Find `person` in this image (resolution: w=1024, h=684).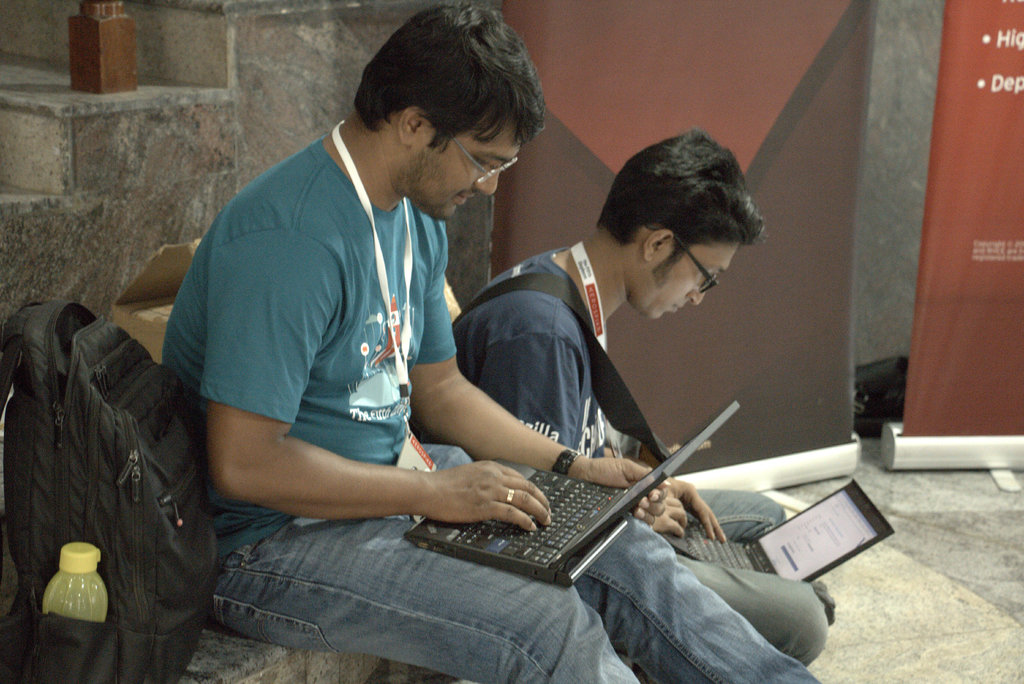
bbox(161, 0, 820, 683).
